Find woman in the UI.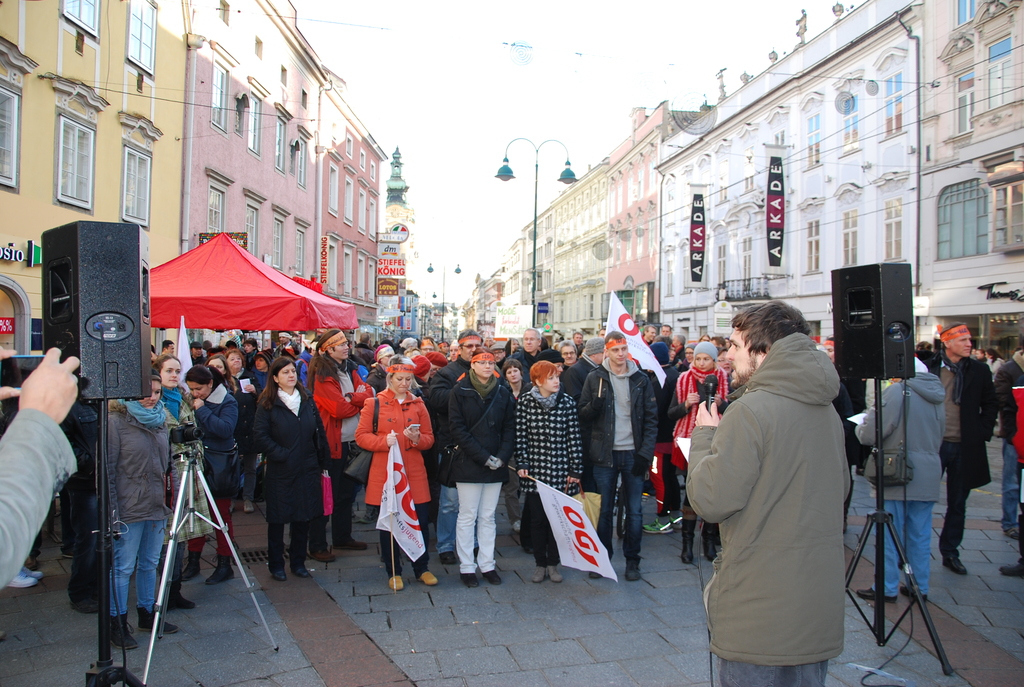
UI element at pyautogui.locateOnScreen(152, 352, 202, 615).
